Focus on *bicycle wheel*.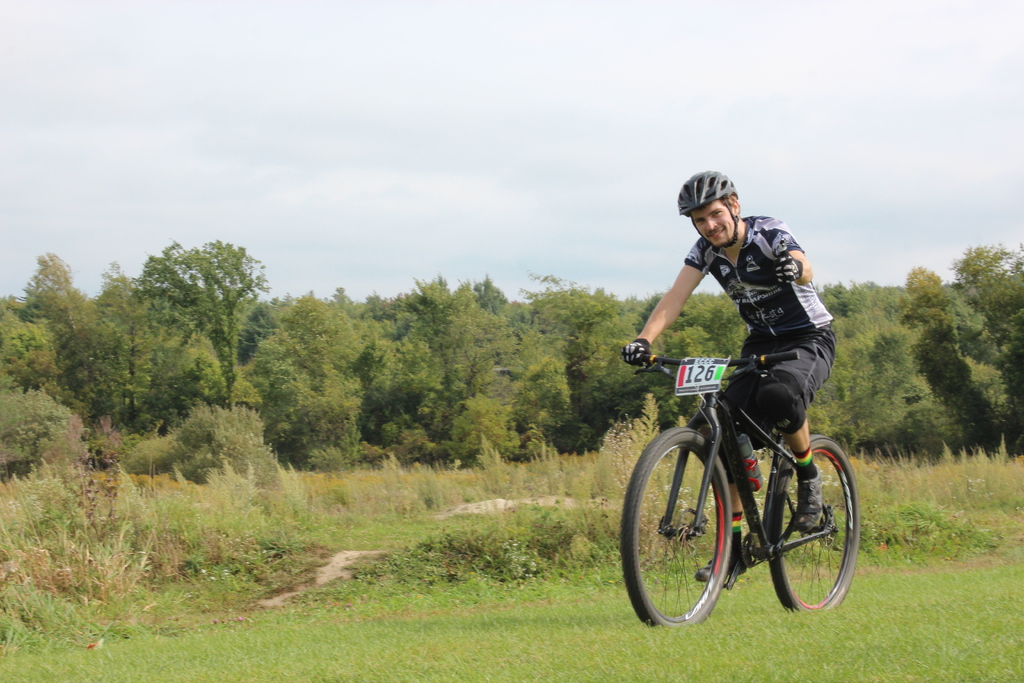
Focused at <box>621,424,729,628</box>.
